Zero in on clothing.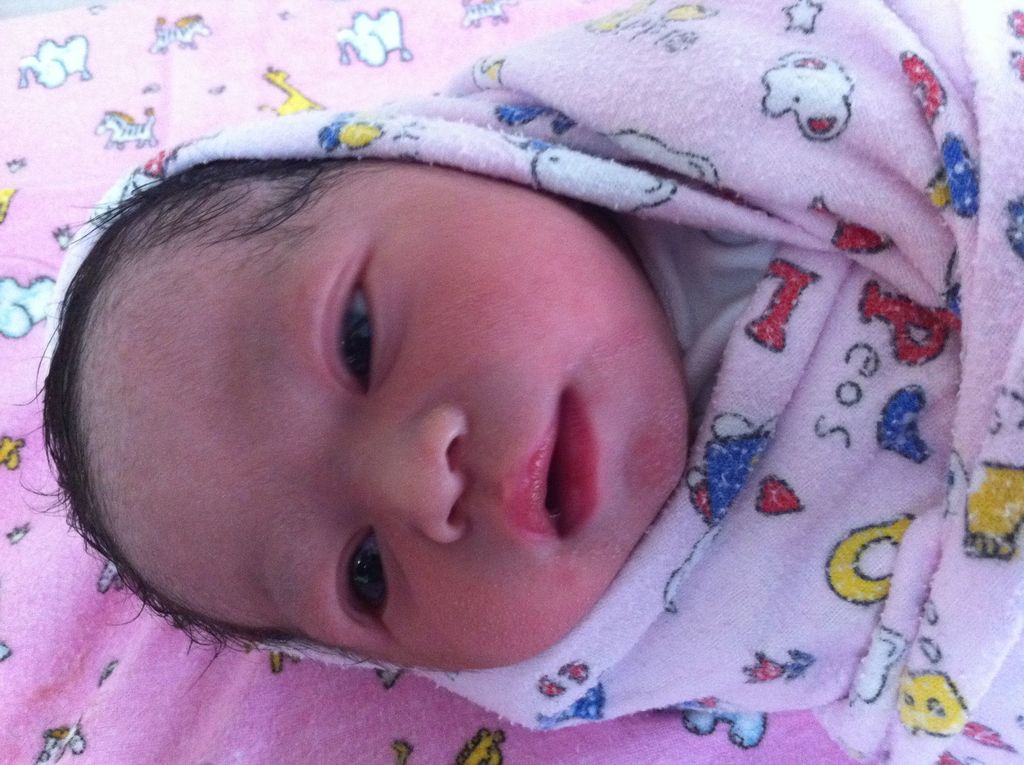
Zeroed in: x1=69 y1=92 x2=908 y2=714.
